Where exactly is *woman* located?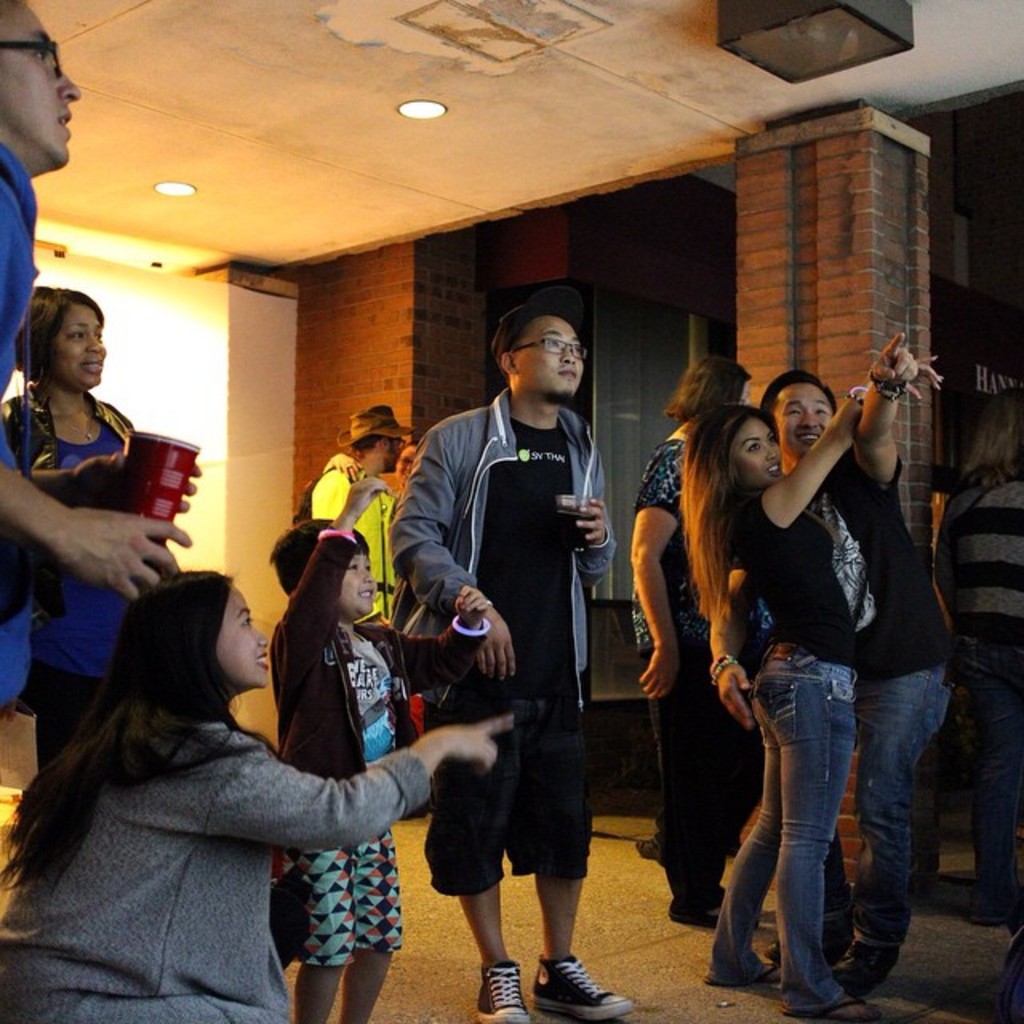
Its bounding box is <region>0, 563, 517, 1022</region>.
